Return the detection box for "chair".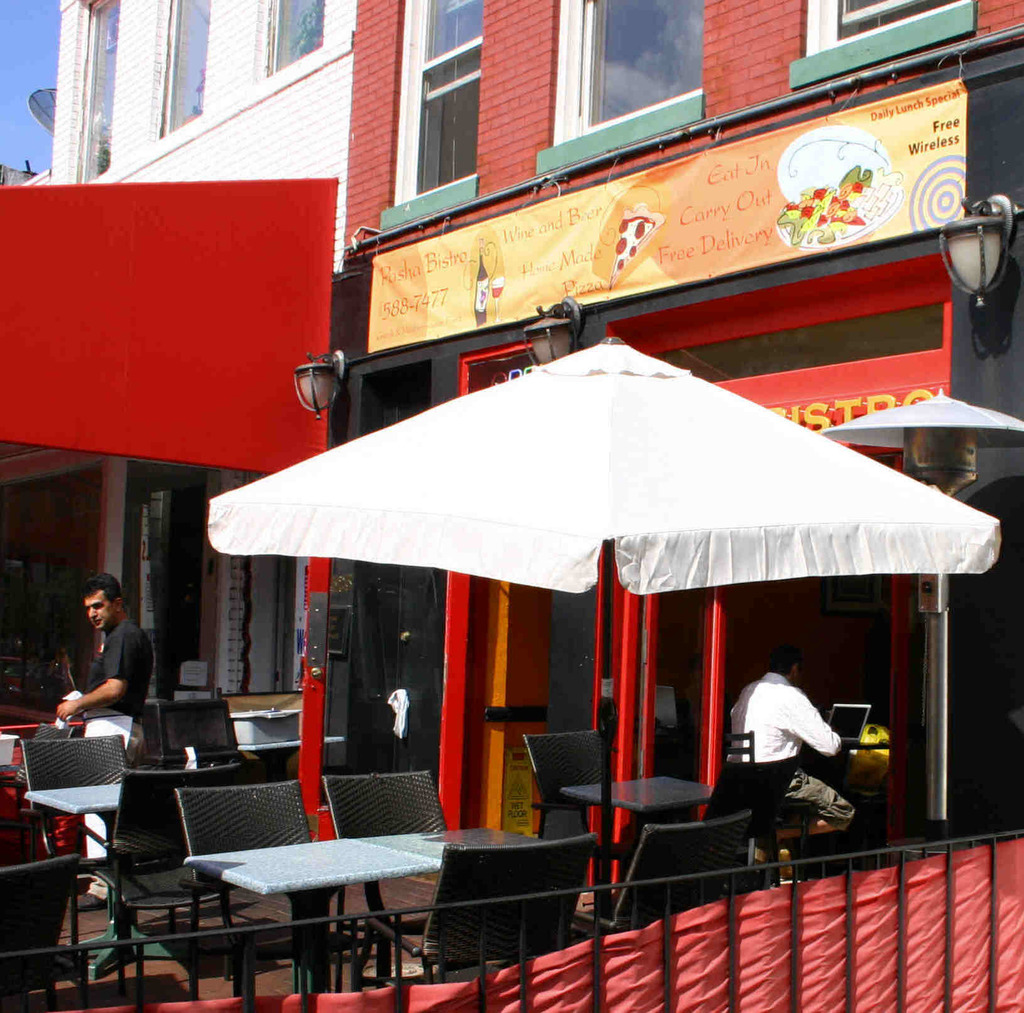
bbox(0, 856, 84, 978).
